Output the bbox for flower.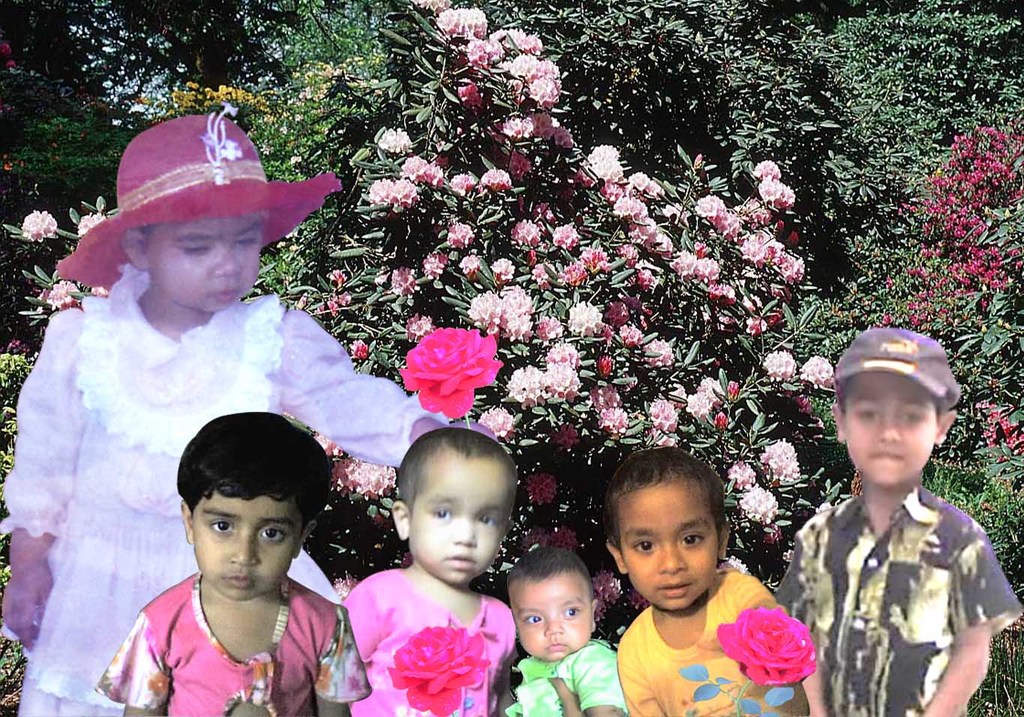
pyautogui.locateOnScreen(504, 221, 539, 249).
